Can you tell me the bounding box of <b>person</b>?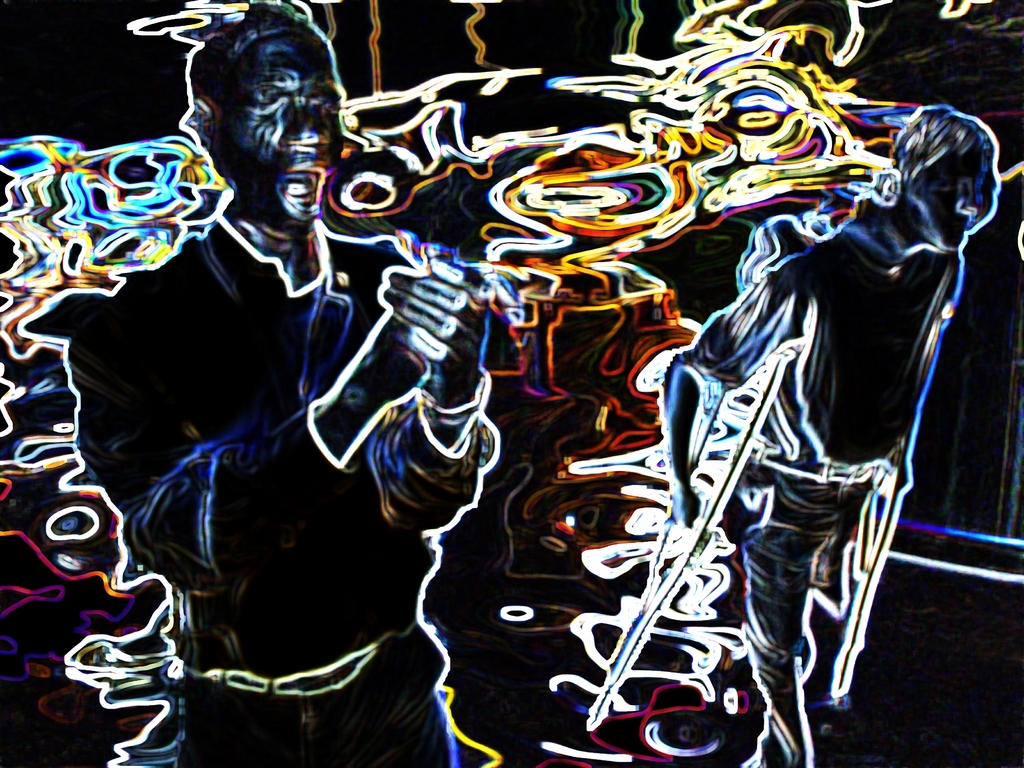
<region>20, 0, 502, 767</region>.
